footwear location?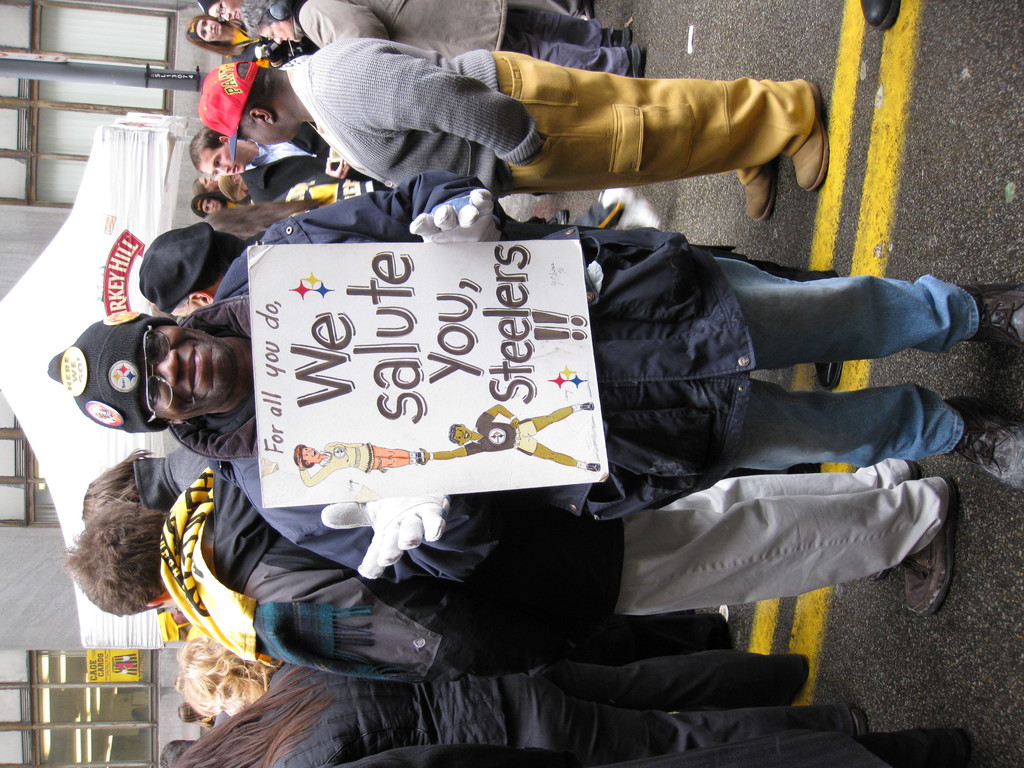
detection(744, 158, 779, 225)
